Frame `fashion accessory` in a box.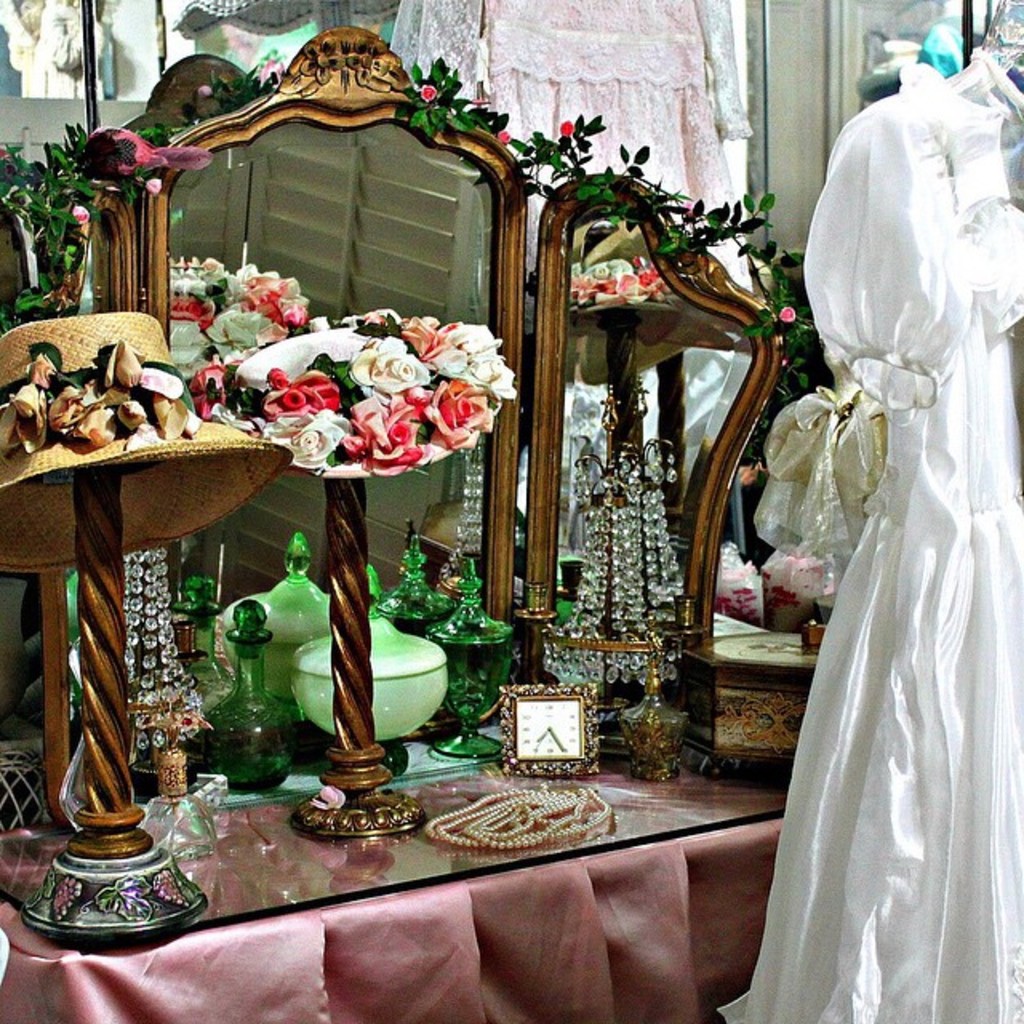
pyautogui.locateOnScreen(672, 38, 1022, 1022).
